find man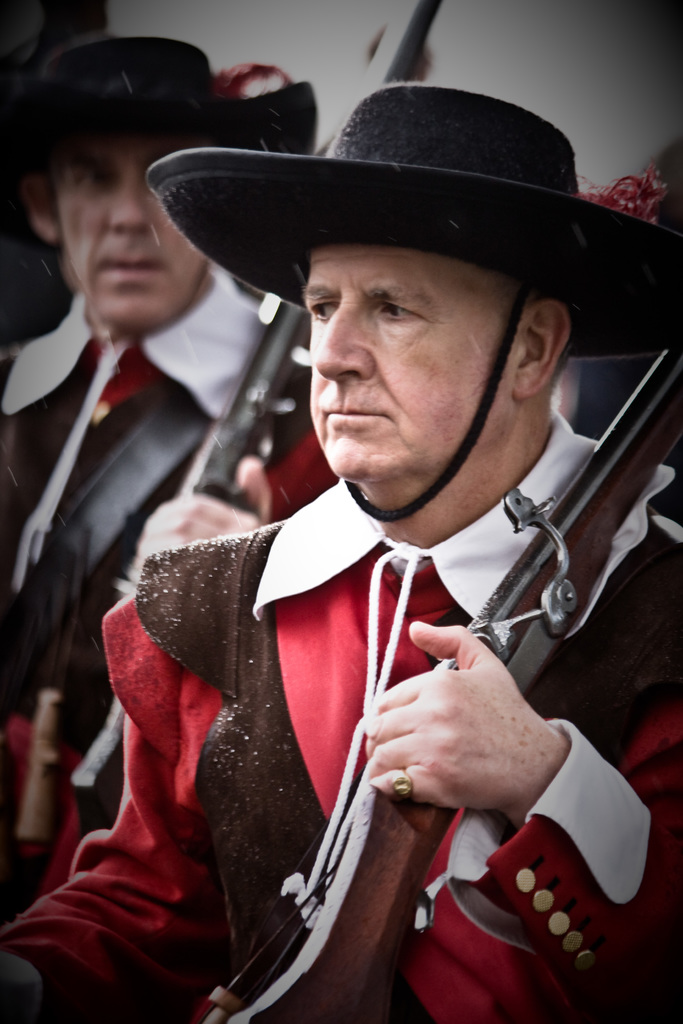
box=[89, 136, 648, 1023]
